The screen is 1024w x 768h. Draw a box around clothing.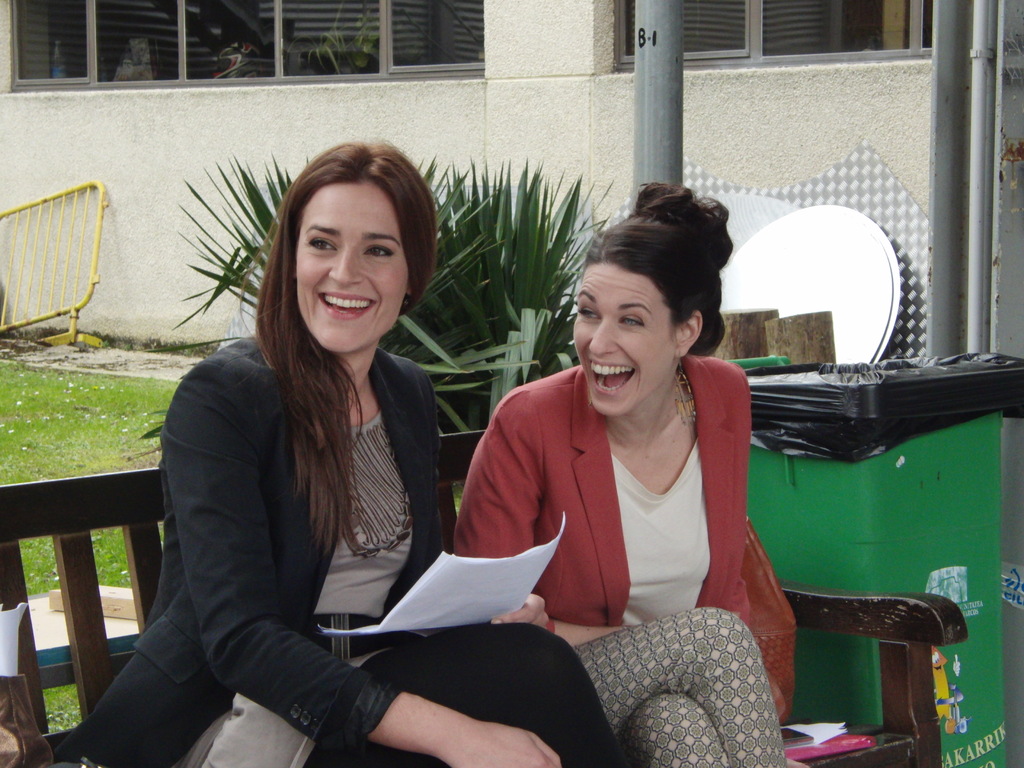
detection(54, 319, 628, 767).
